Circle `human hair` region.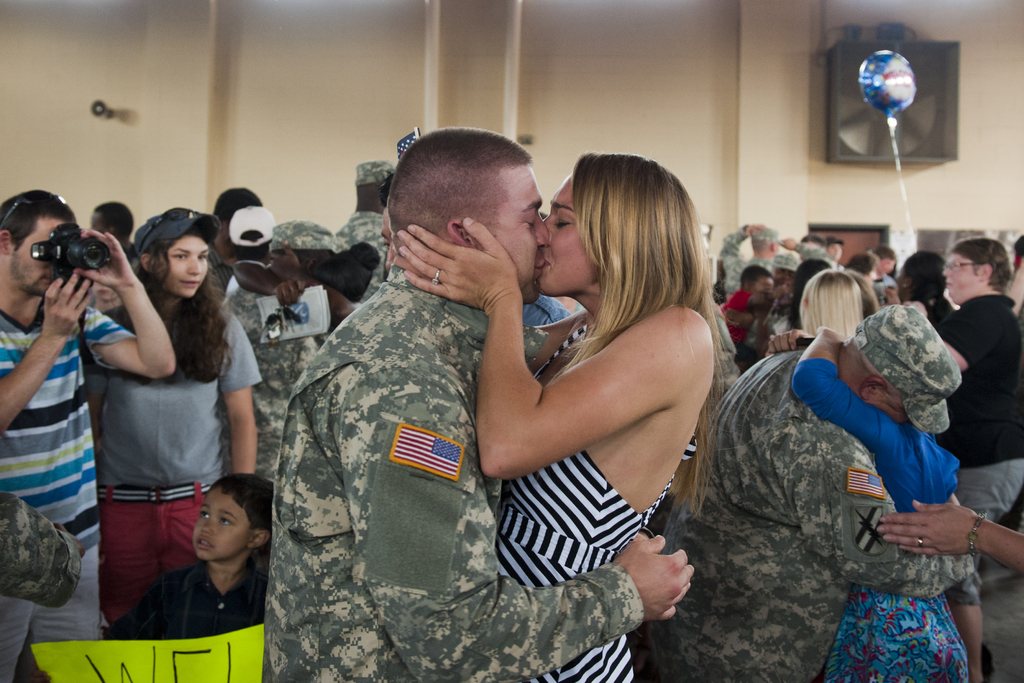
Region: (left=570, top=150, right=701, bottom=359).
